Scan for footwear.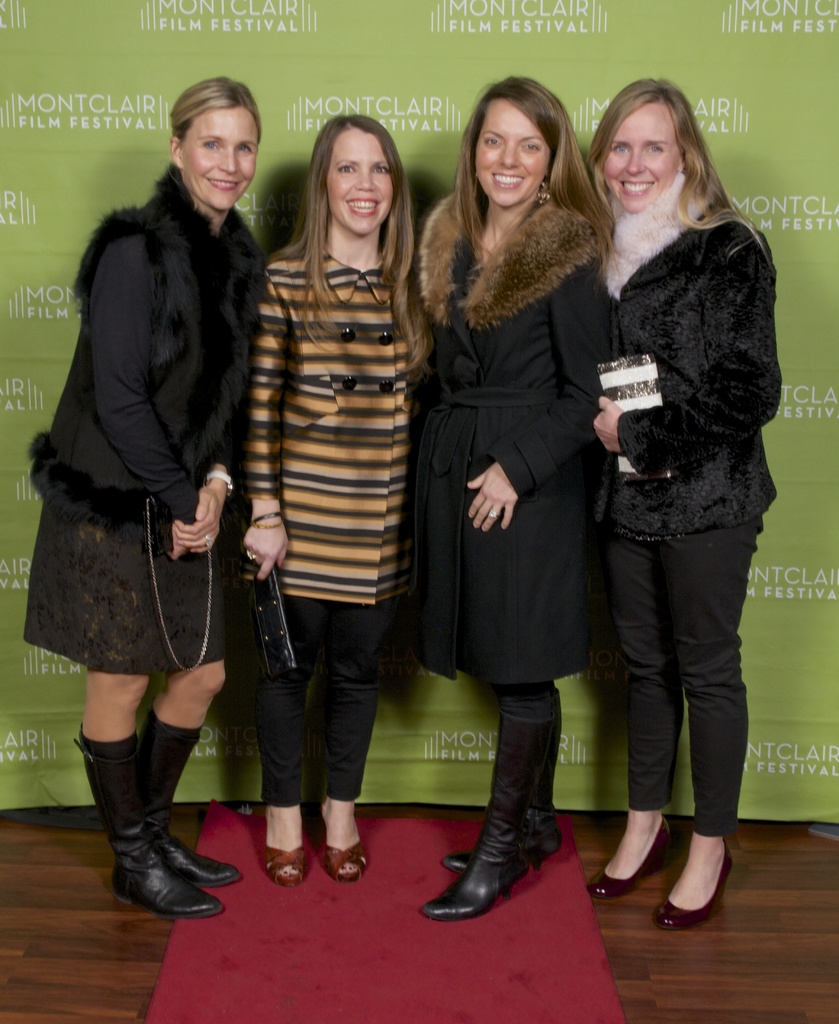
Scan result: <bbox>584, 818, 678, 900</bbox>.
